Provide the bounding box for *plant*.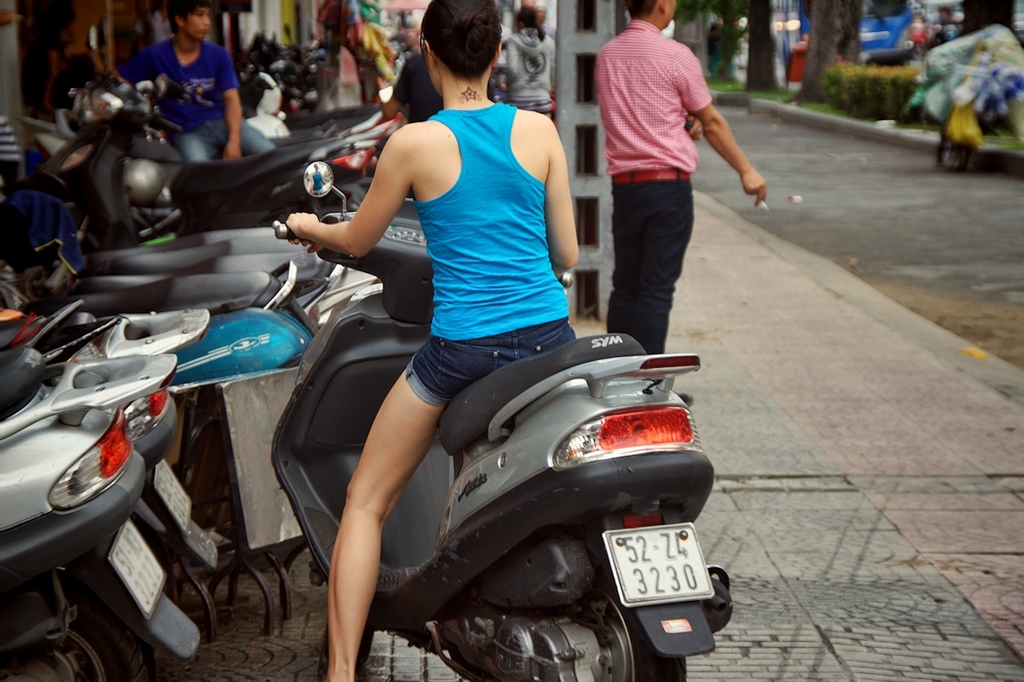
bbox(979, 91, 1023, 157).
